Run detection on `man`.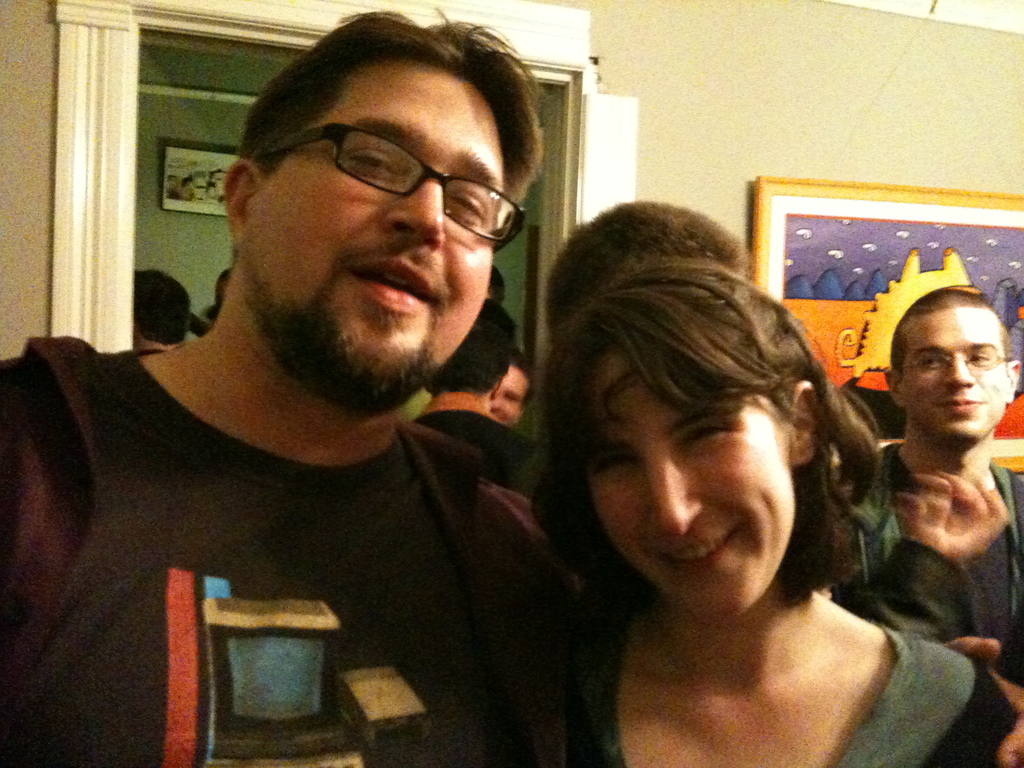
Result: [x1=819, y1=285, x2=1023, y2=684].
